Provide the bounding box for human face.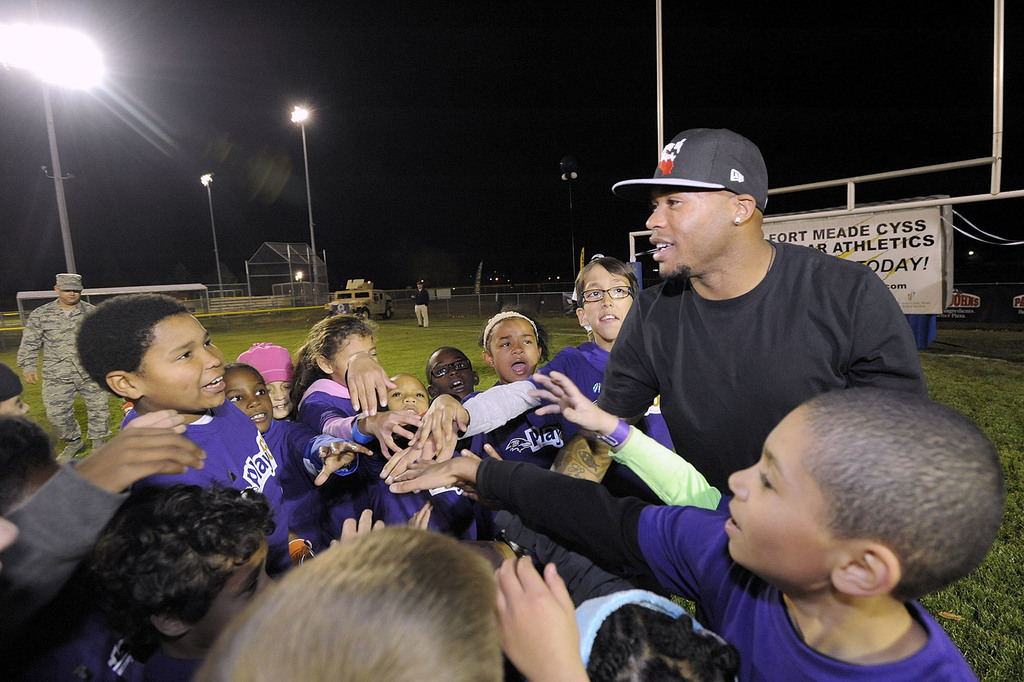
crop(227, 367, 273, 425).
